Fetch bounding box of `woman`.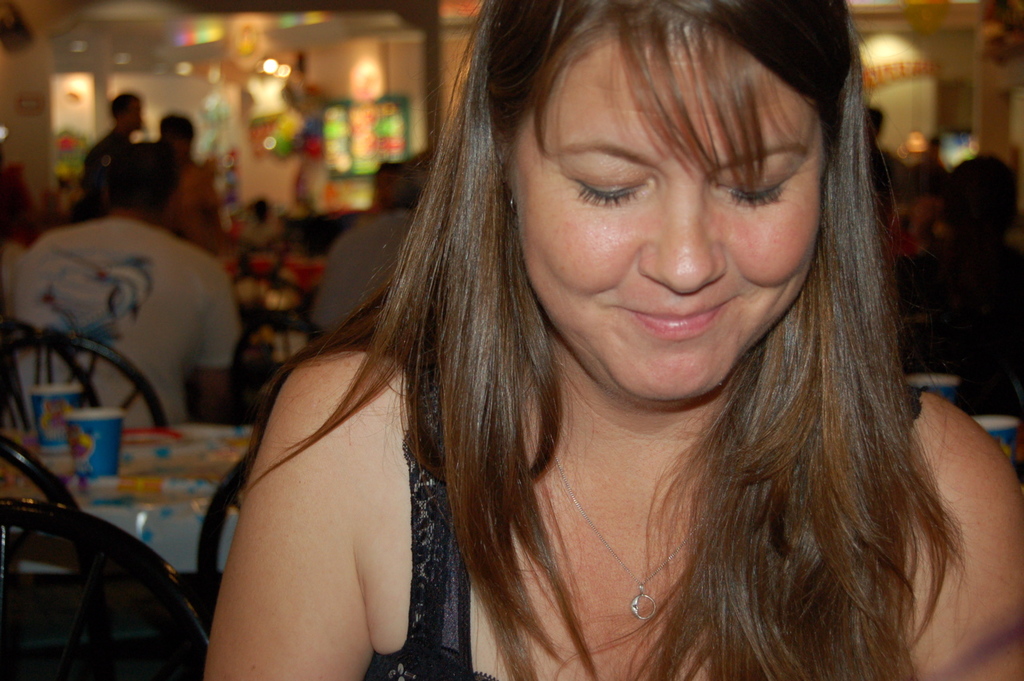
Bbox: box(199, 0, 1023, 680).
